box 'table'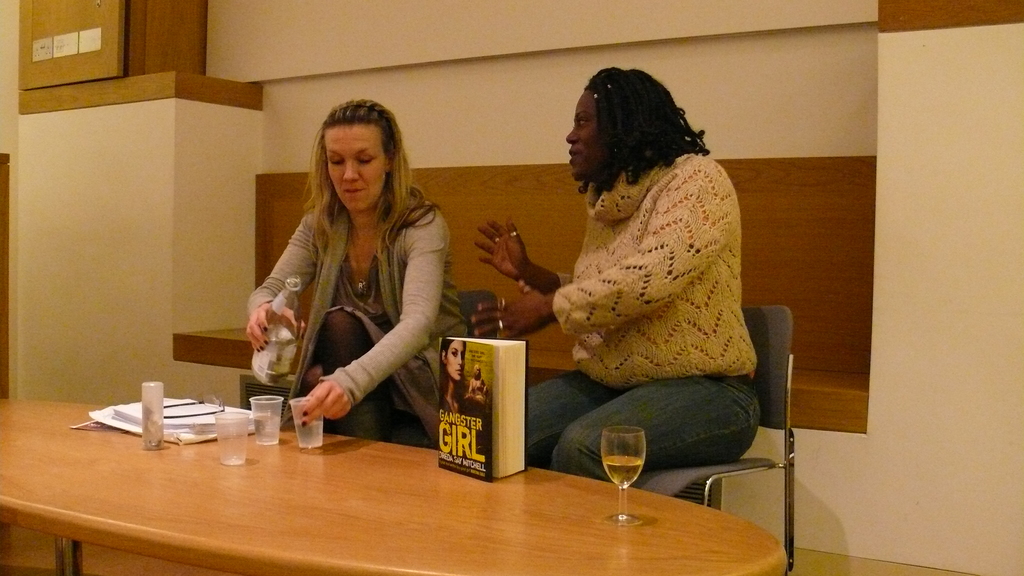
[40,396,716,575]
